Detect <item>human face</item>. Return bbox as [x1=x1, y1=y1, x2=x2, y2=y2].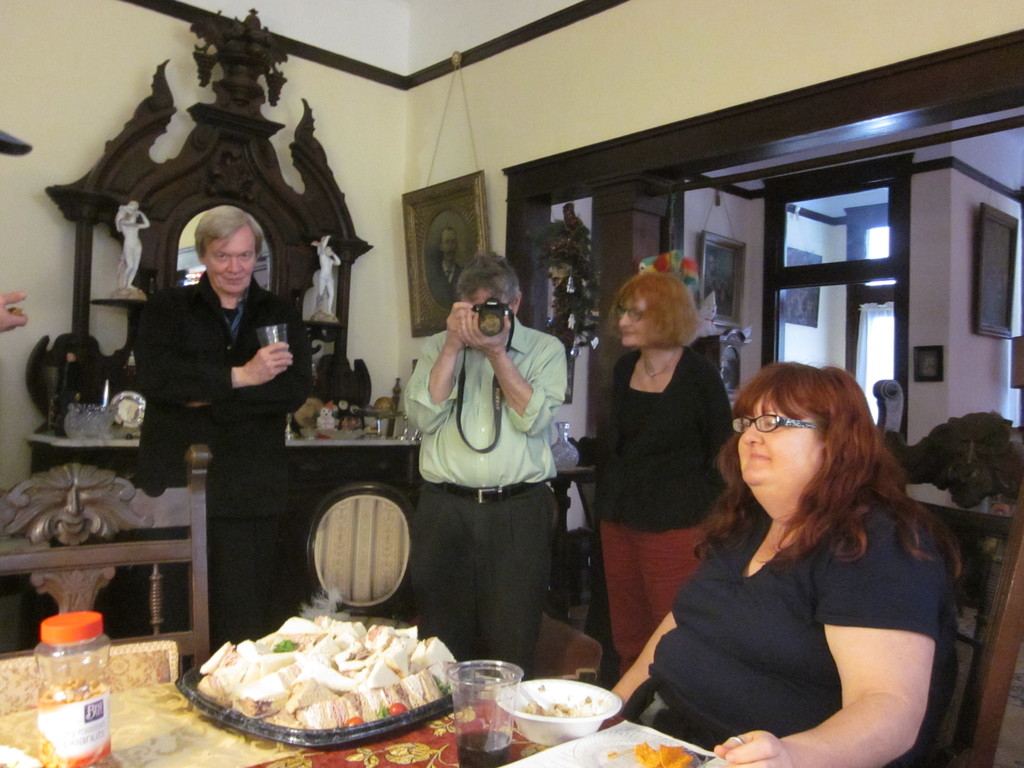
[x1=737, y1=386, x2=818, y2=495].
